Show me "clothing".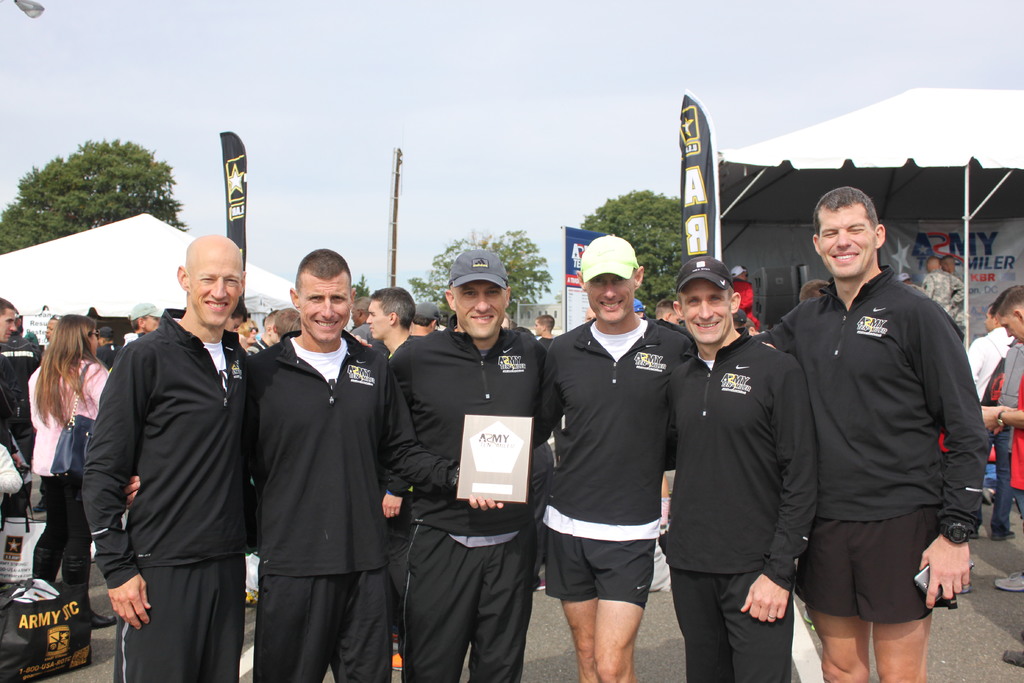
"clothing" is here: [left=255, top=320, right=476, bottom=682].
